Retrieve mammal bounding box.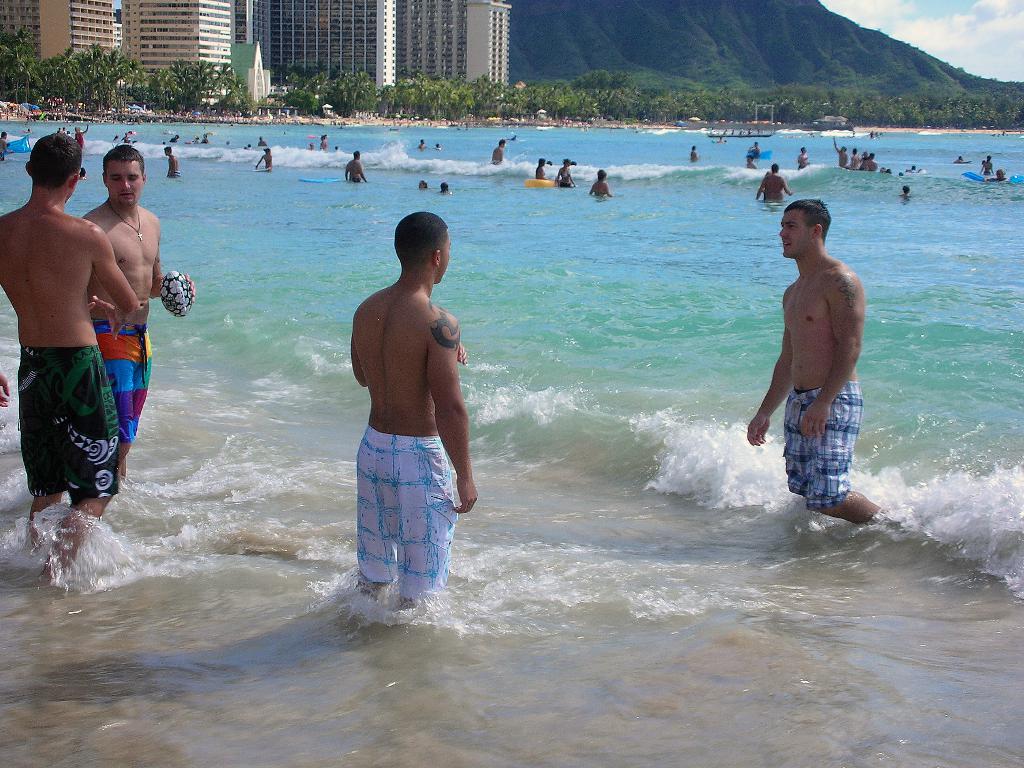
Bounding box: BBox(749, 168, 792, 207).
